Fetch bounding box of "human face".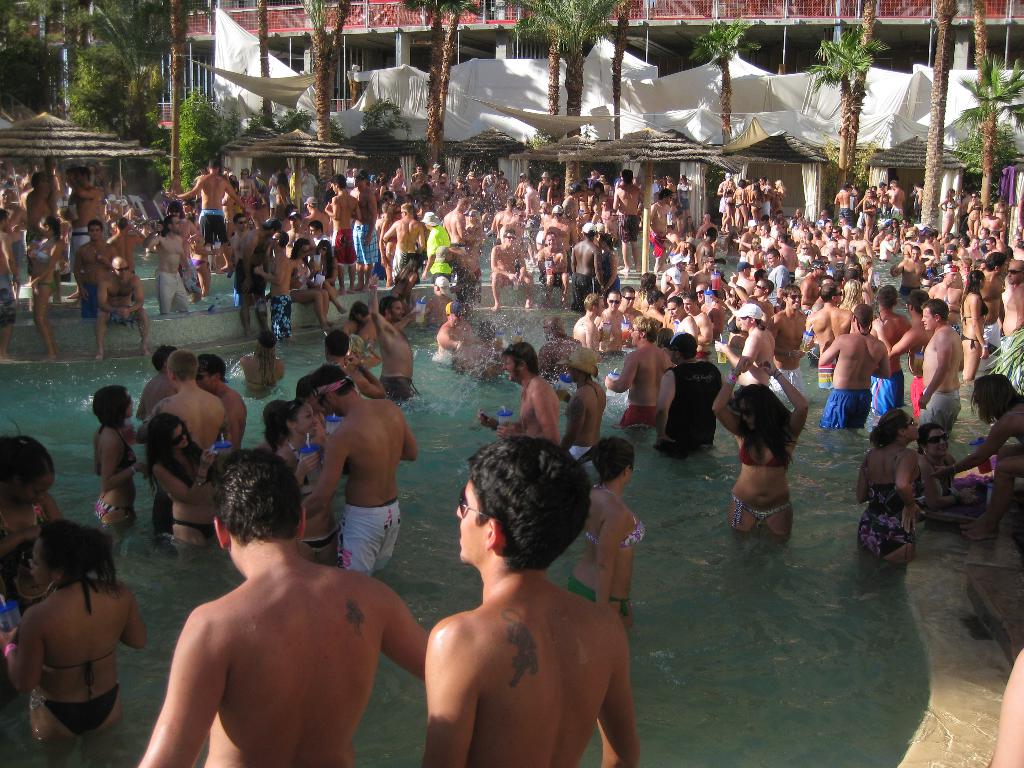
Bbox: rect(630, 328, 636, 344).
